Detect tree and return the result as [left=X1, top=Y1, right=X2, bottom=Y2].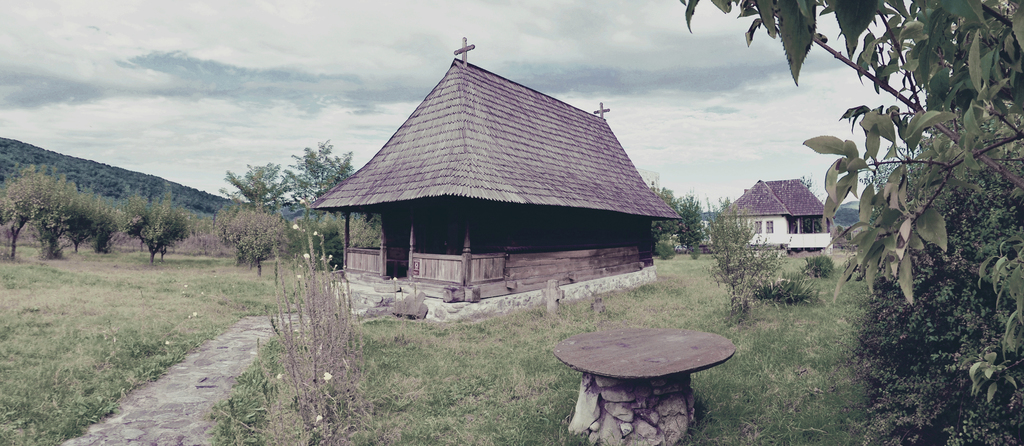
[left=0, top=163, right=44, bottom=264].
